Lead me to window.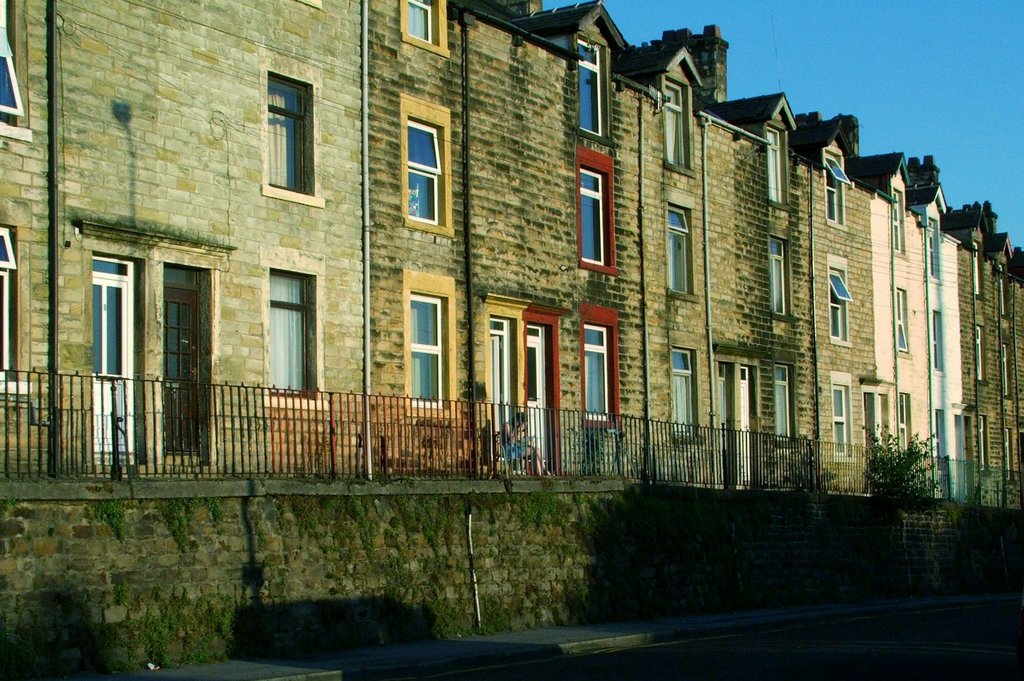
Lead to {"left": 269, "top": 271, "right": 334, "bottom": 407}.
